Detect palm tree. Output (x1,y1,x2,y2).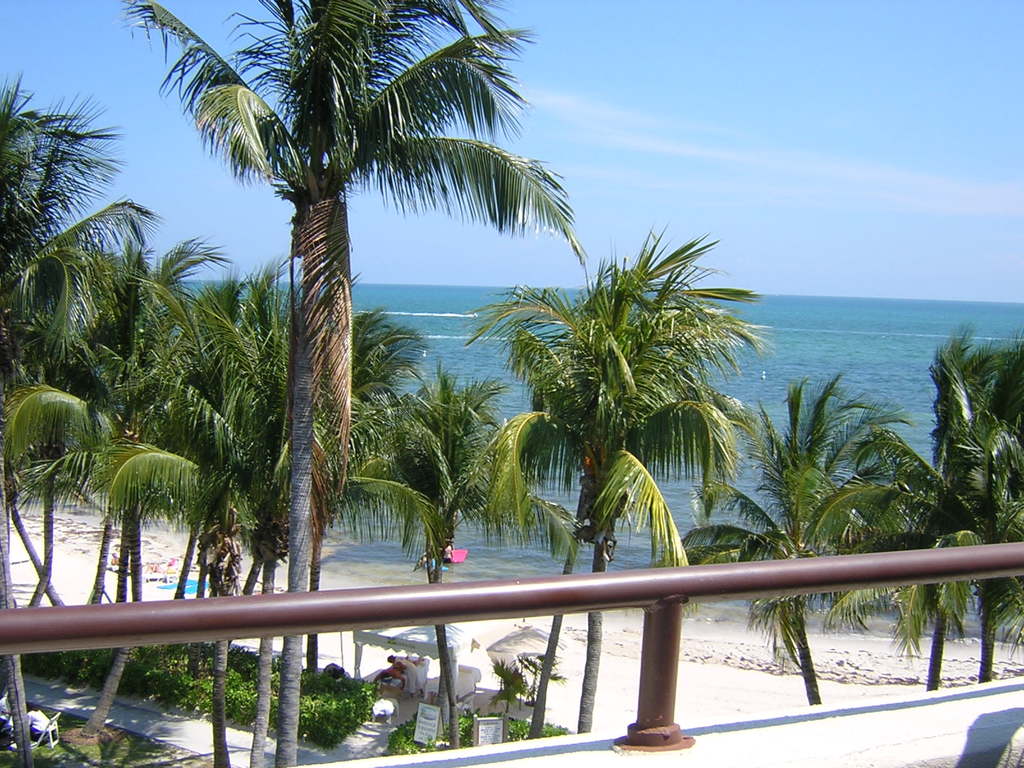
(150,290,262,715).
